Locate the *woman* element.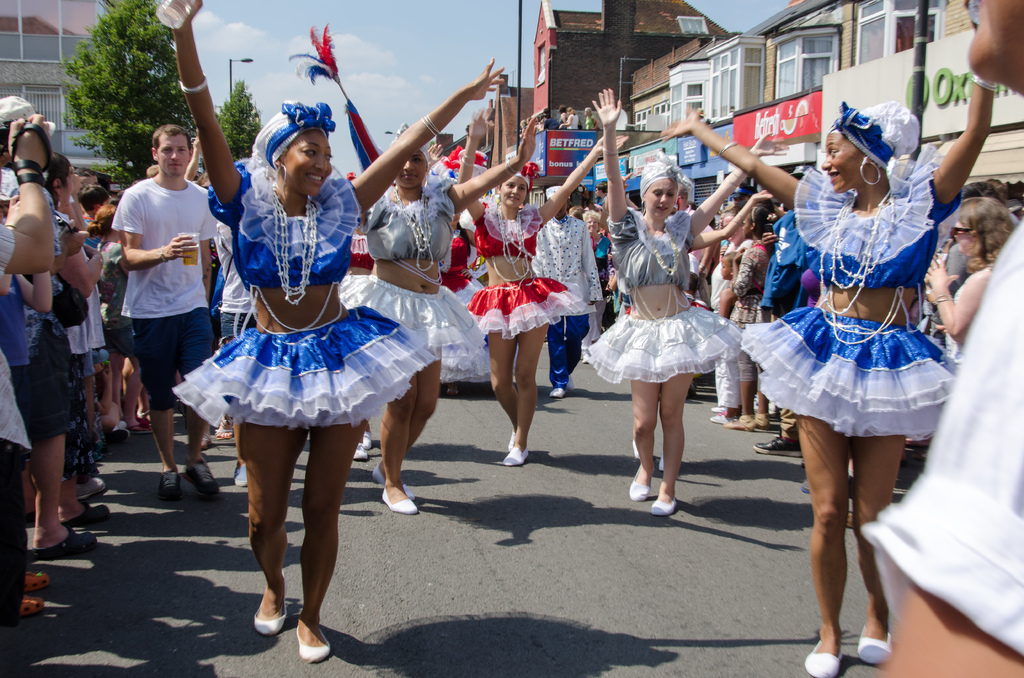
Element bbox: locate(446, 93, 630, 469).
